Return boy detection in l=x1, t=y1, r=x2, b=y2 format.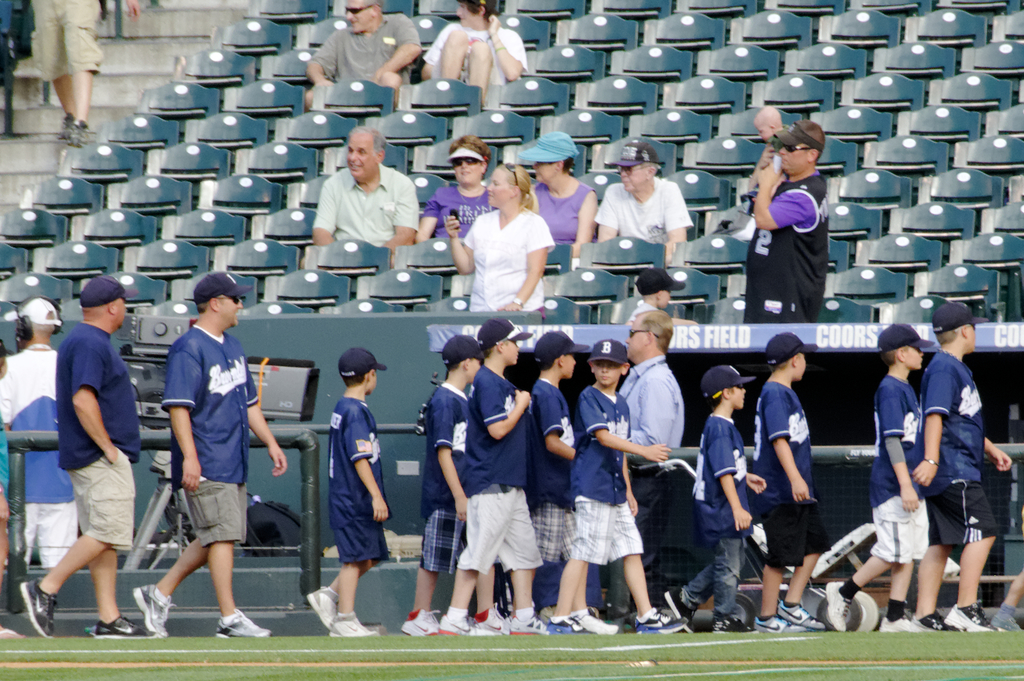
l=437, t=318, r=553, b=635.
